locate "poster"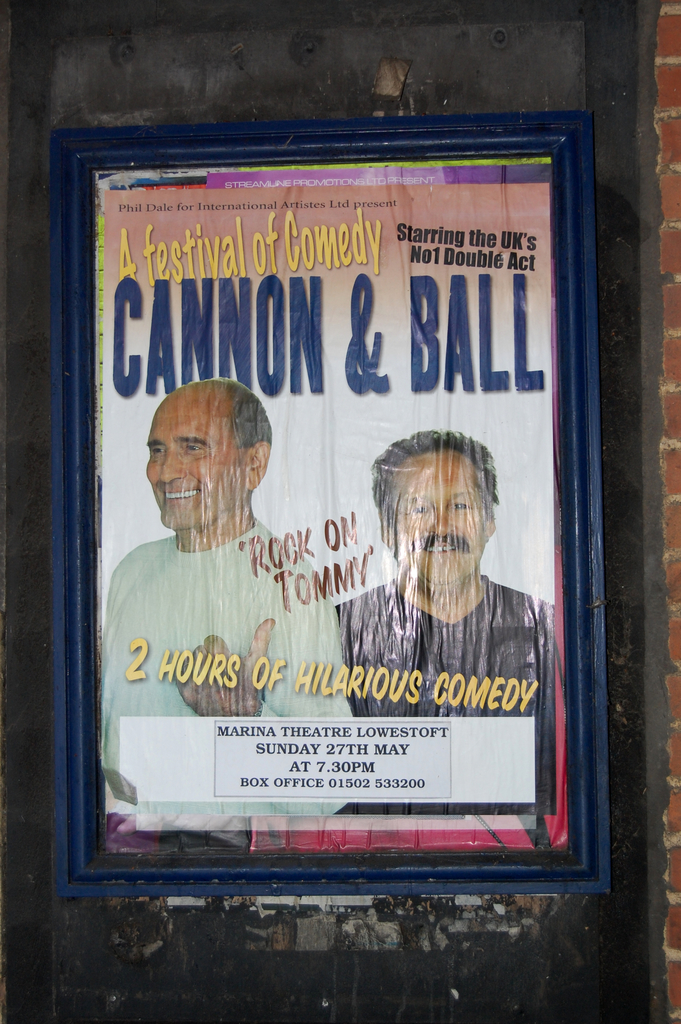
box(95, 159, 563, 858)
